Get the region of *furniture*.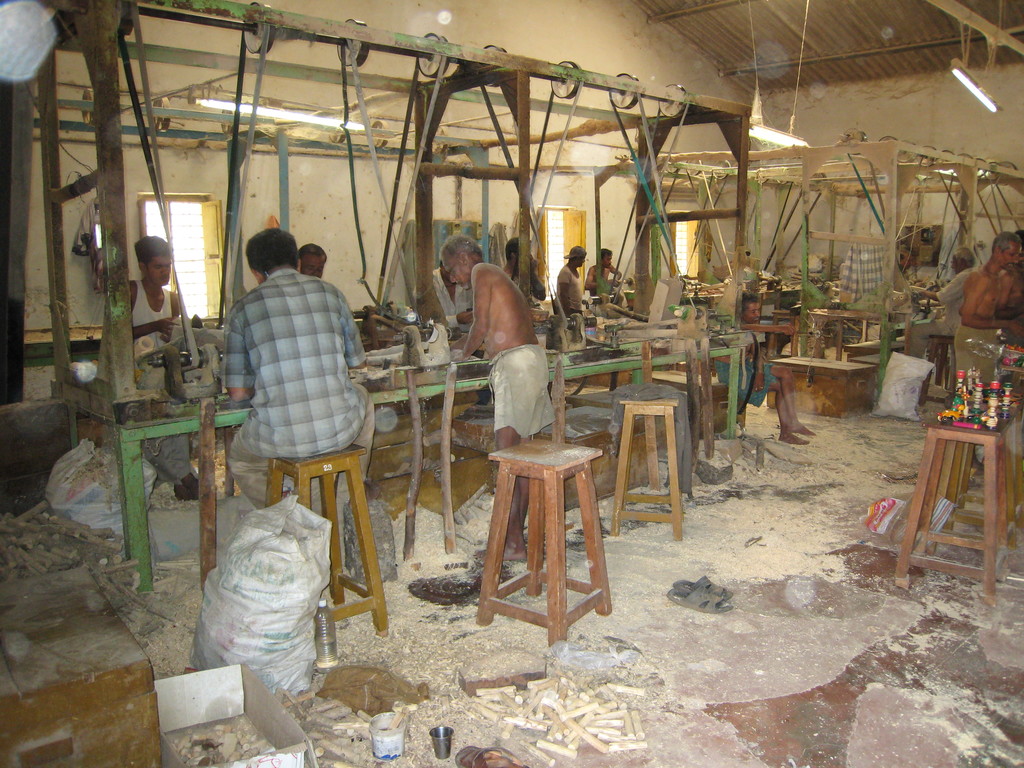
805:307:879:363.
